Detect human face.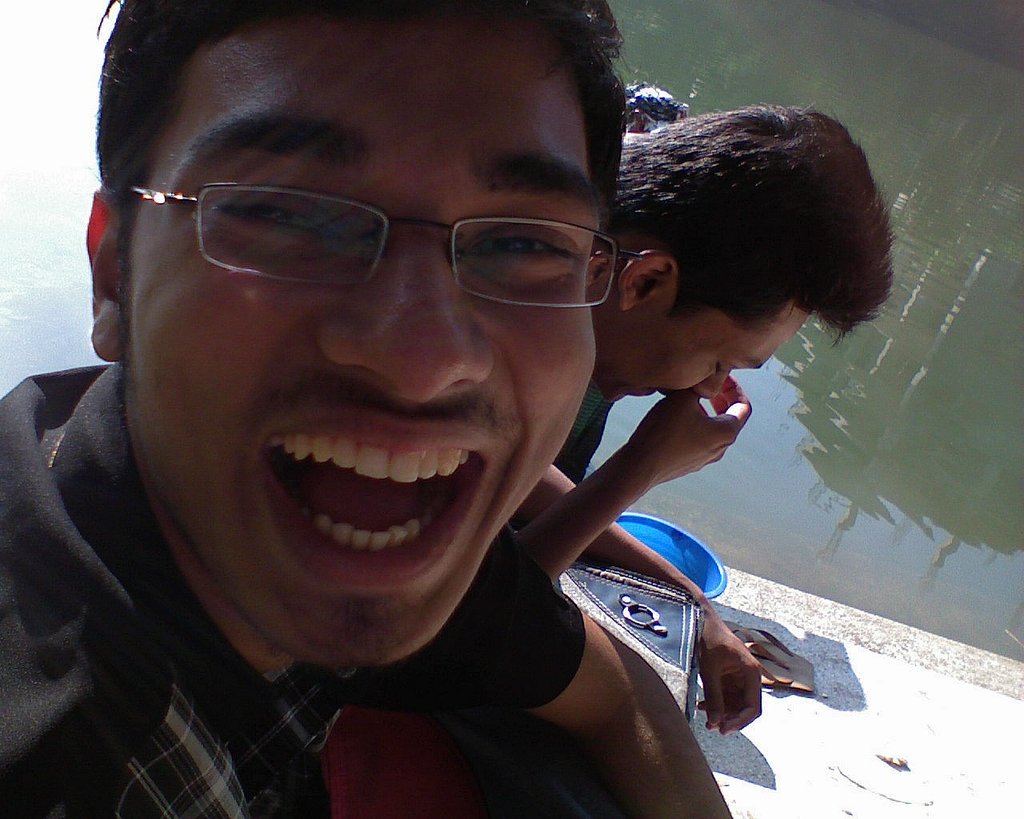
Detected at region(598, 302, 819, 404).
